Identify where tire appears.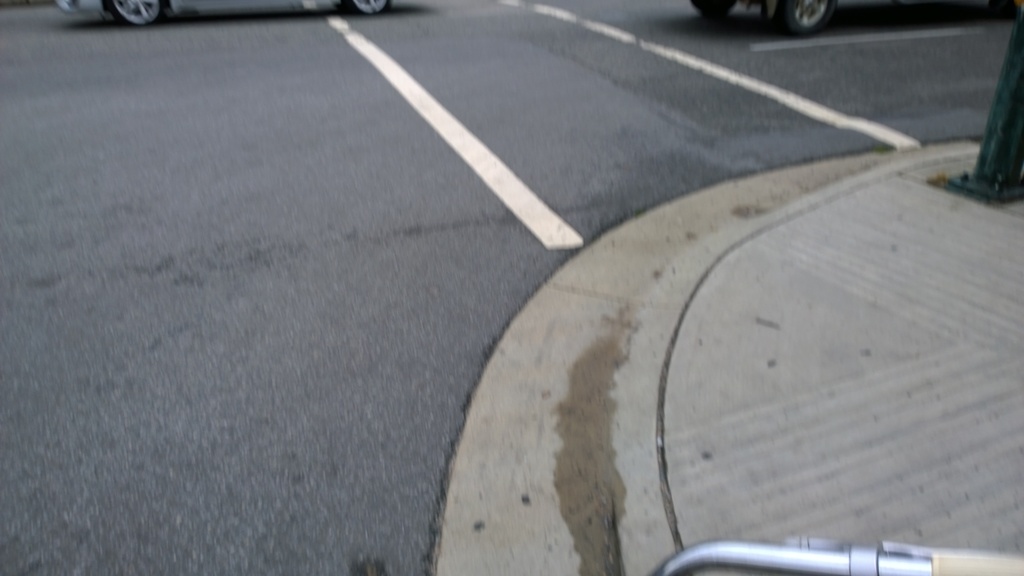
Appears at 108 0 161 26.
